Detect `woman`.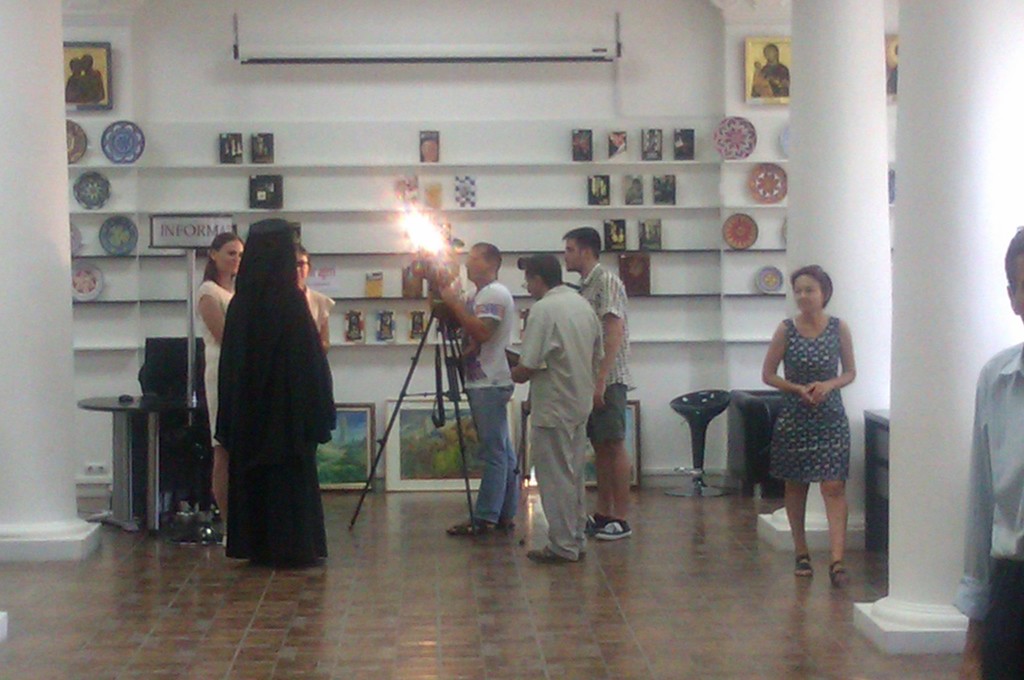
Detected at <box>193,231,240,542</box>.
